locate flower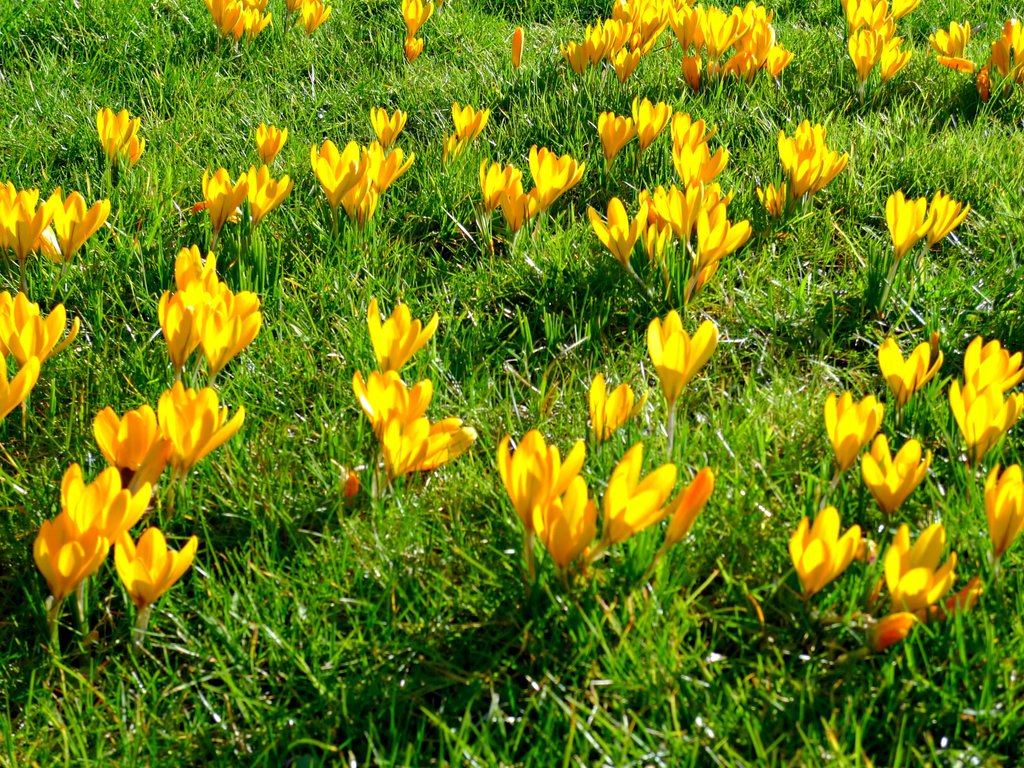
BBox(694, 208, 756, 263)
